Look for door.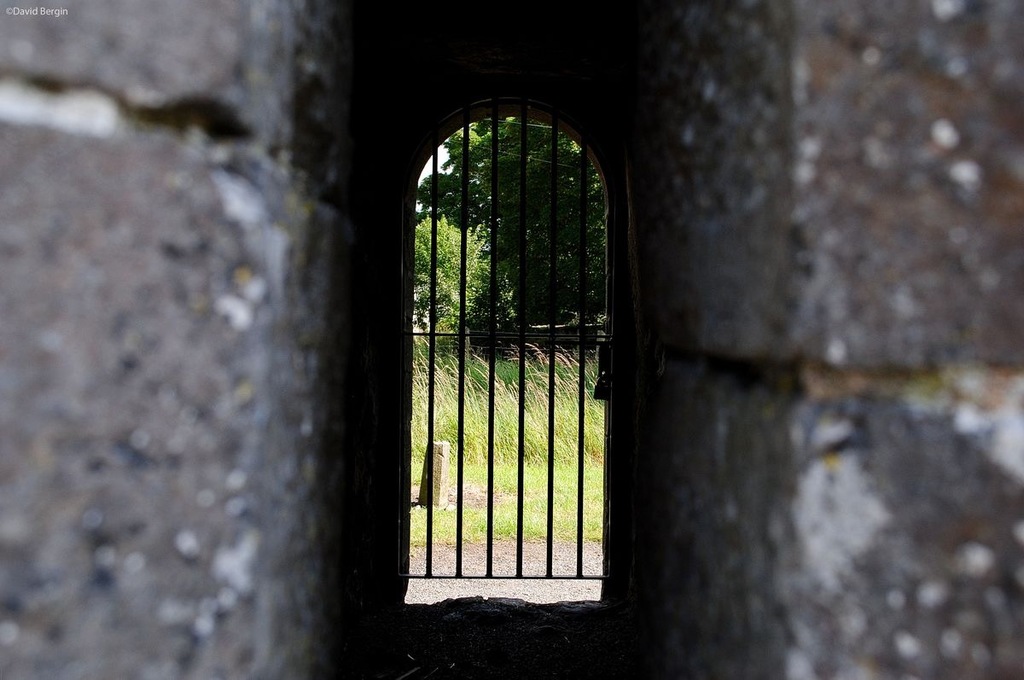
Found: select_region(390, 58, 694, 612).
